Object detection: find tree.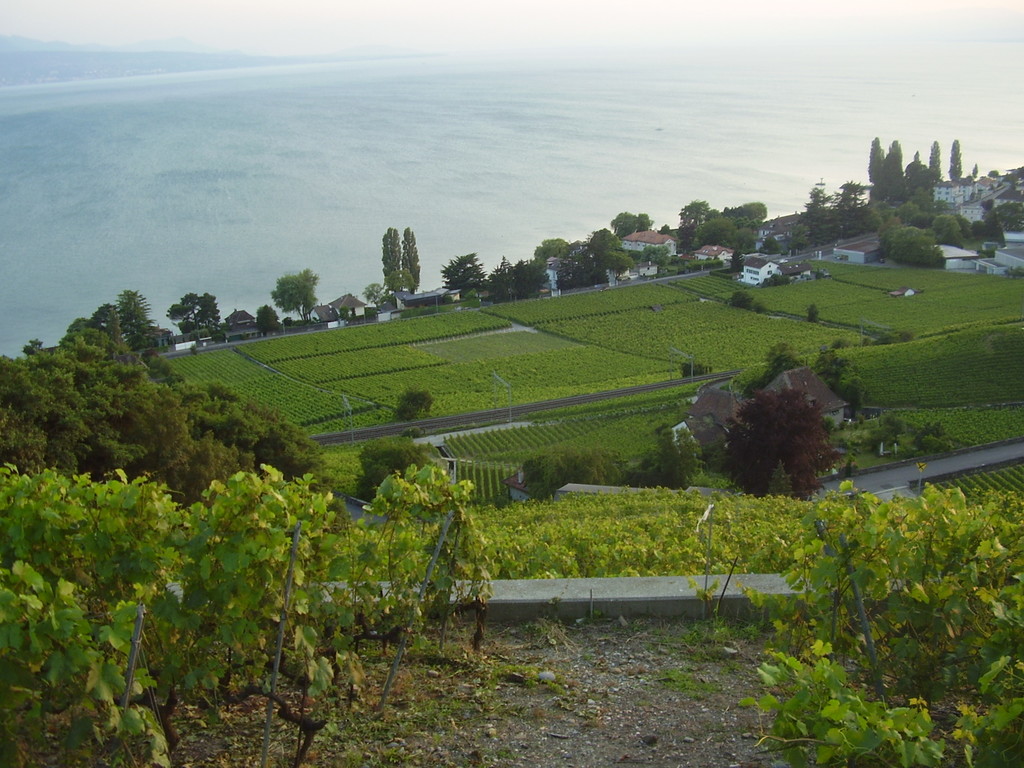
{"x1": 439, "y1": 252, "x2": 483, "y2": 299}.
